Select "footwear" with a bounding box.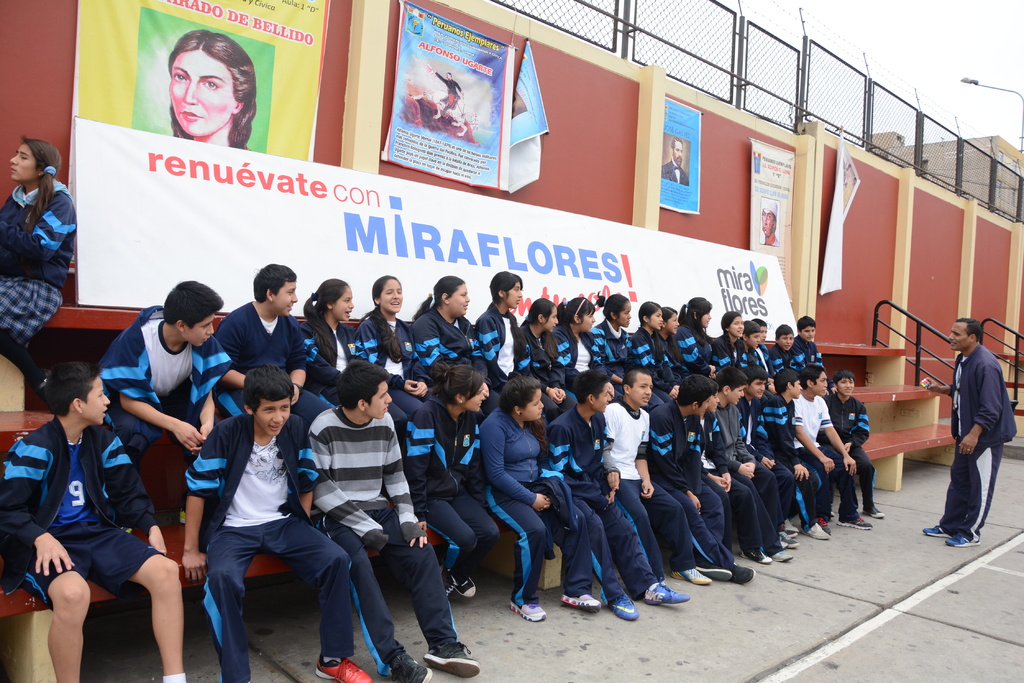
Rect(771, 549, 794, 563).
